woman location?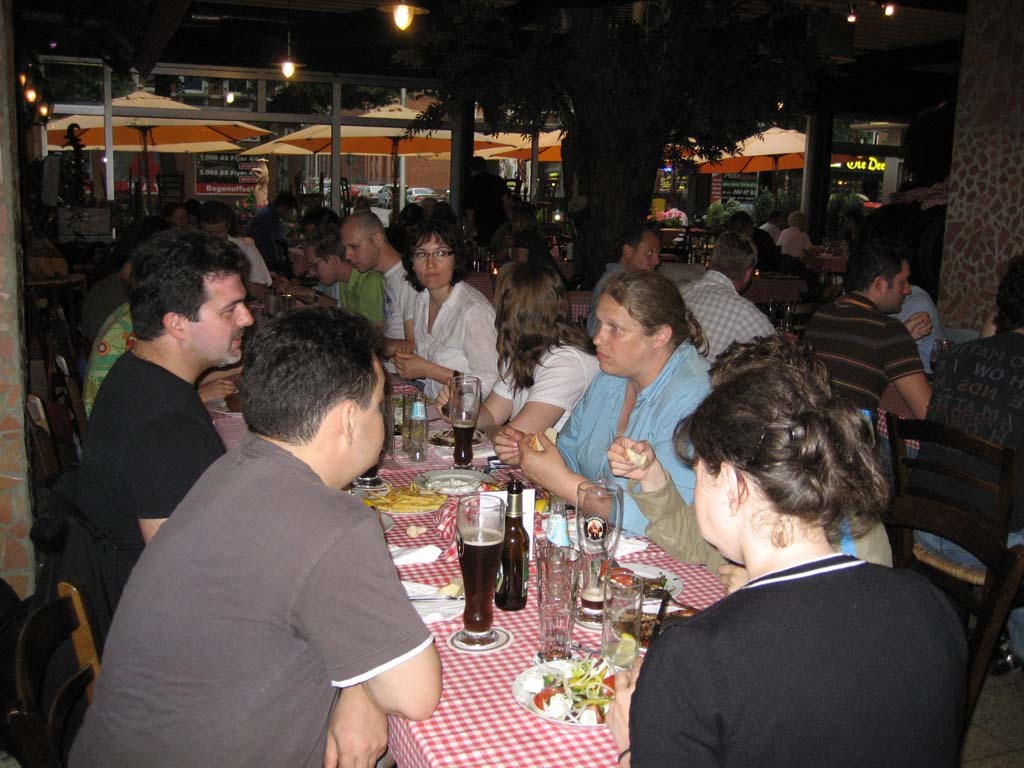
select_region(631, 335, 943, 767)
